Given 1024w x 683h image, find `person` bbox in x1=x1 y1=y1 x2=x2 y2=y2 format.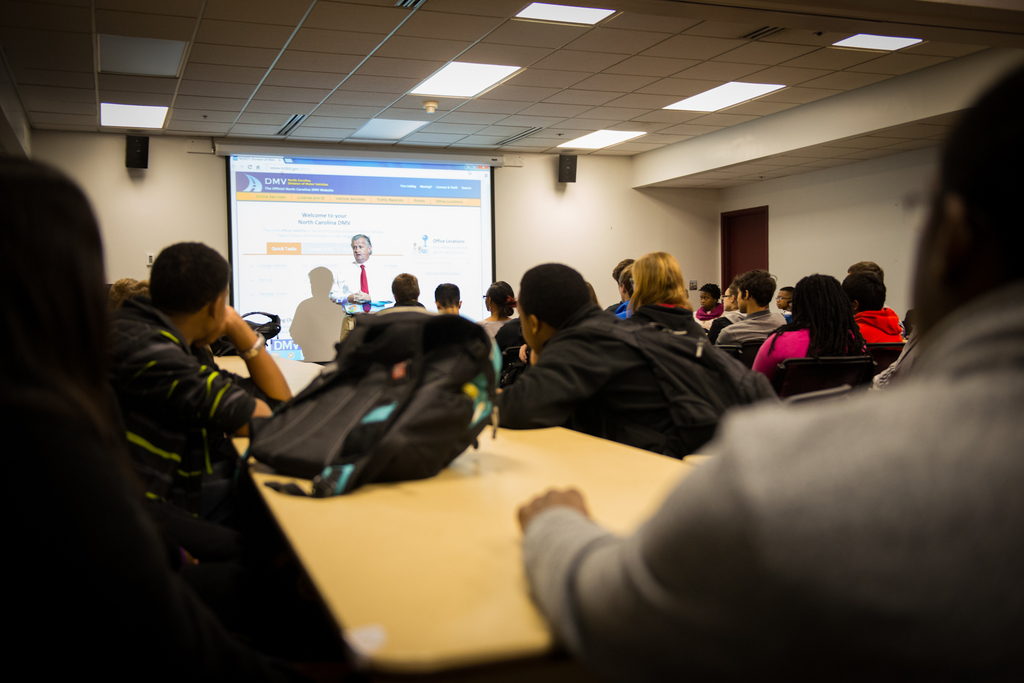
x1=324 y1=229 x2=397 y2=307.
